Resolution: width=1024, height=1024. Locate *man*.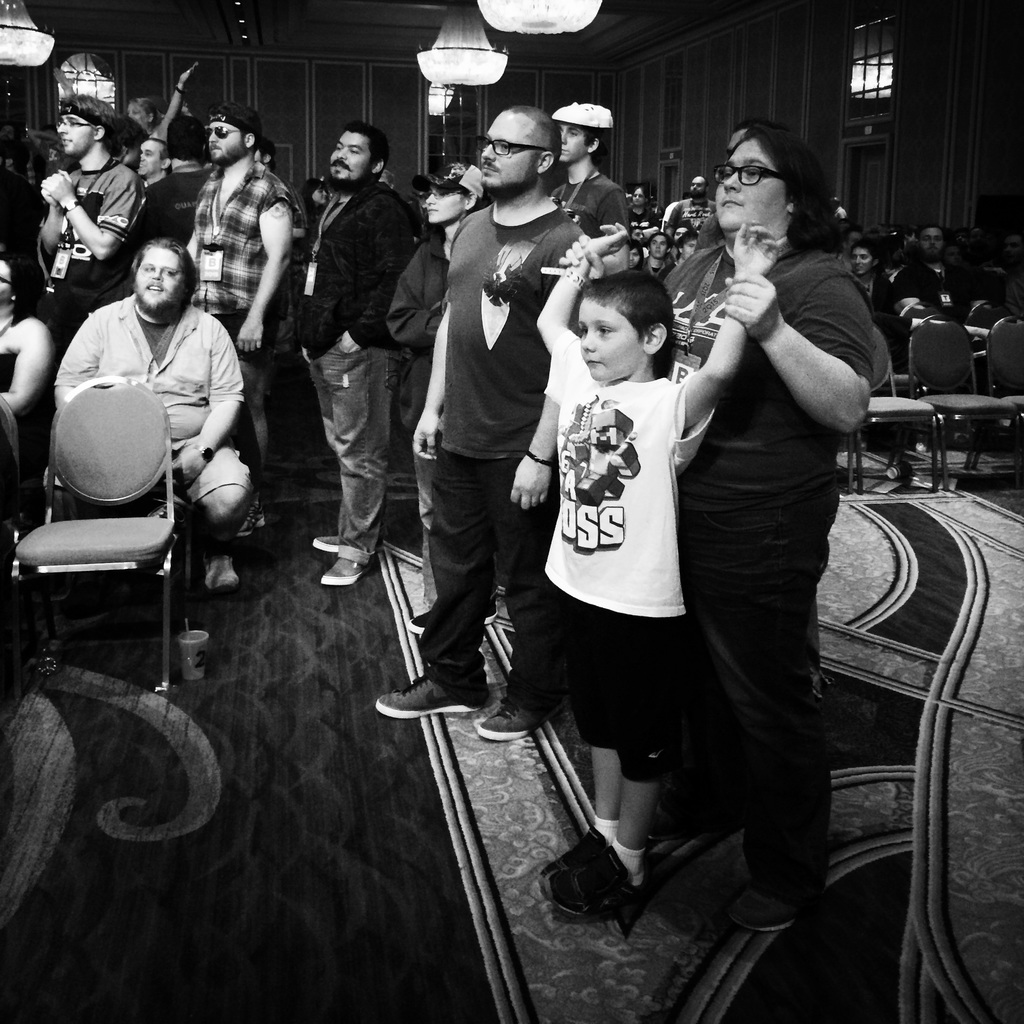
l=402, t=152, r=561, b=714.
